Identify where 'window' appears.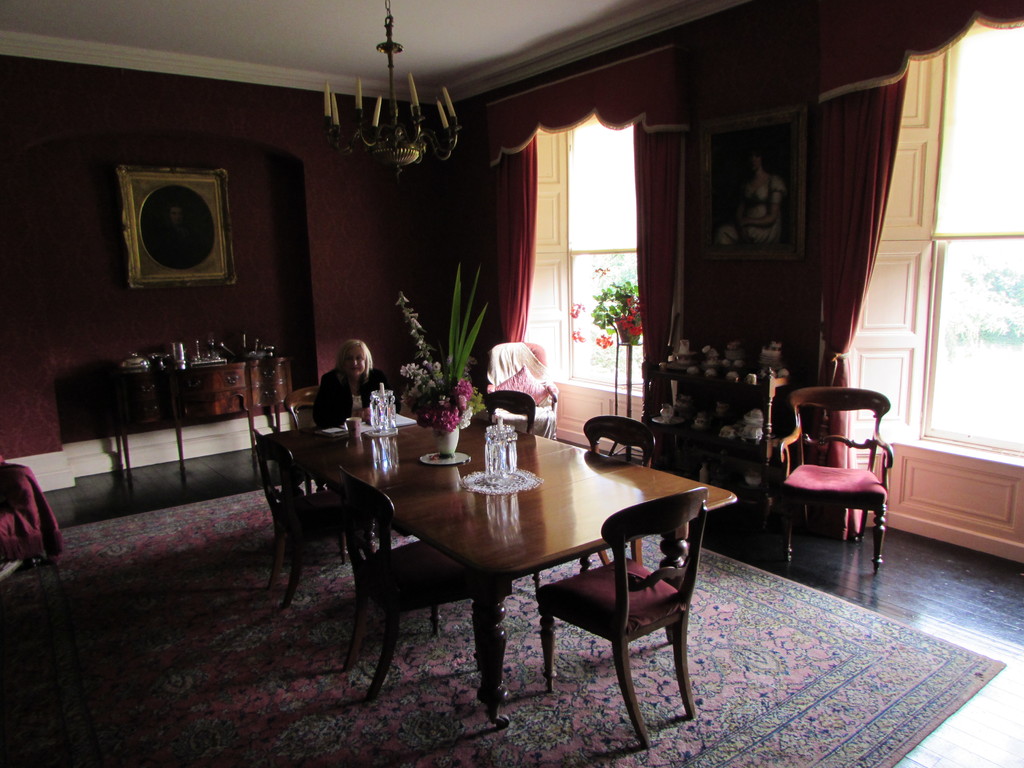
Appears at BBox(918, 16, 1023, 462).
